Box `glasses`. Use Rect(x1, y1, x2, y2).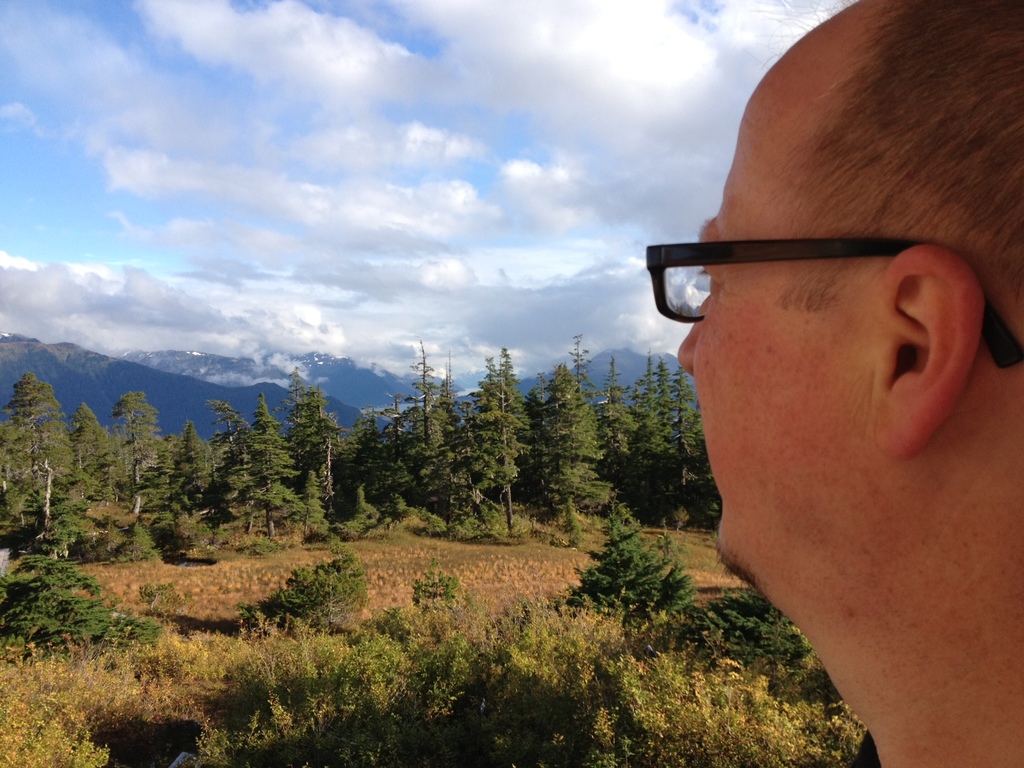
Rect(650, 212, 995, 323).
